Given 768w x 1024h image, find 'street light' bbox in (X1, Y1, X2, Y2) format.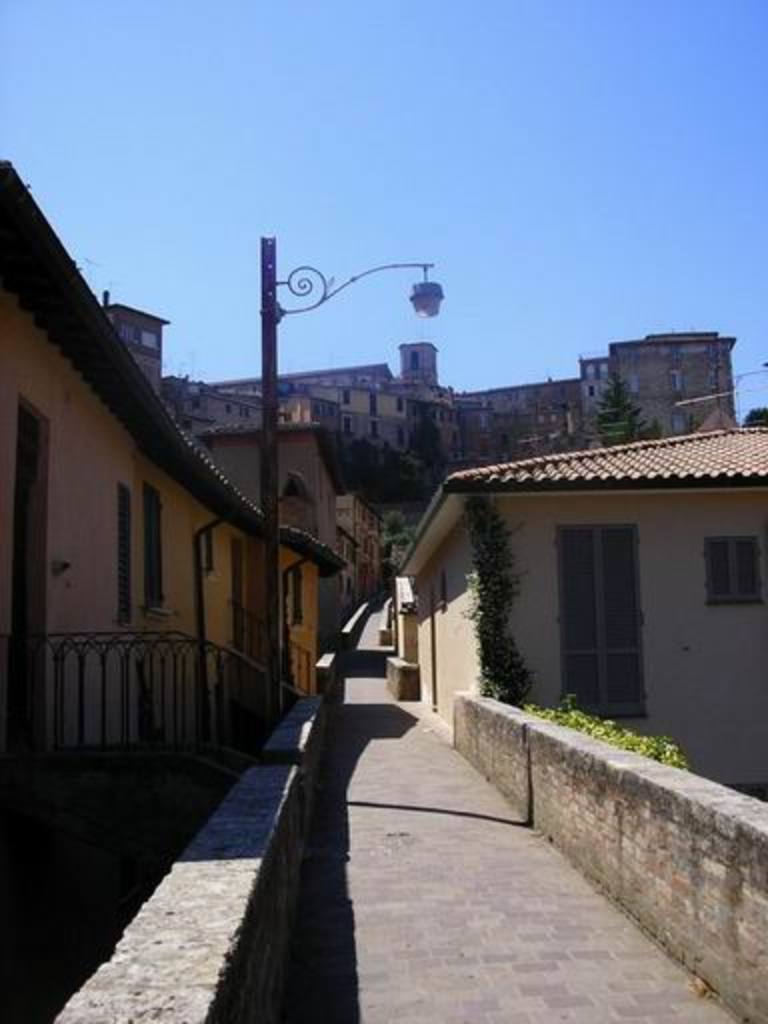
(256, 230, 448, 742).
